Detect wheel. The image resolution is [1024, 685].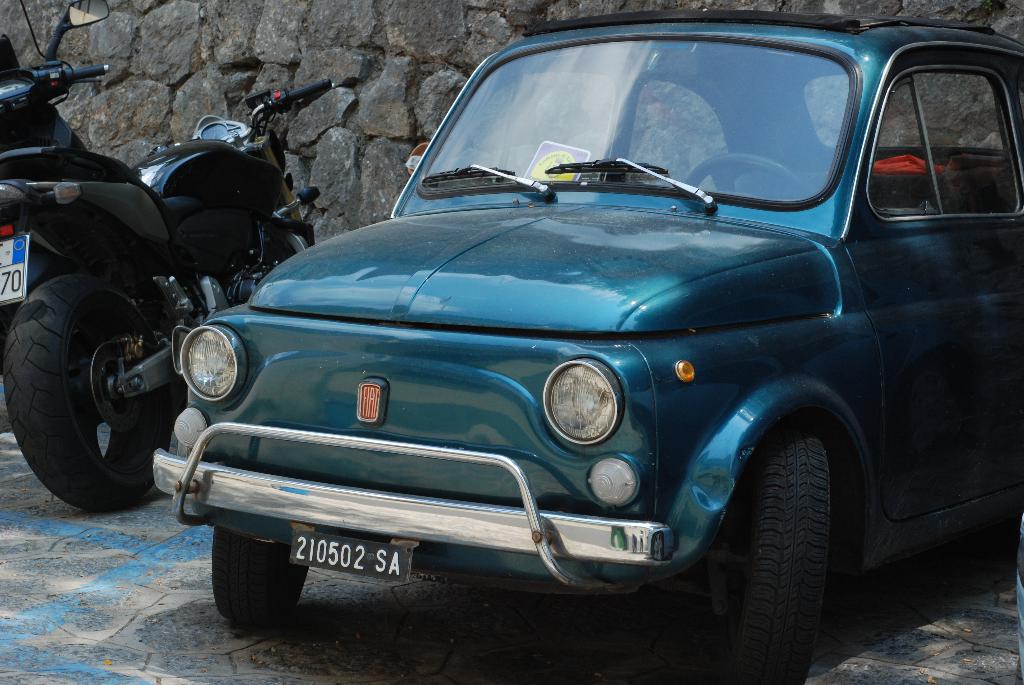
<bbox>678, 159, 815, 204</bbox>.
